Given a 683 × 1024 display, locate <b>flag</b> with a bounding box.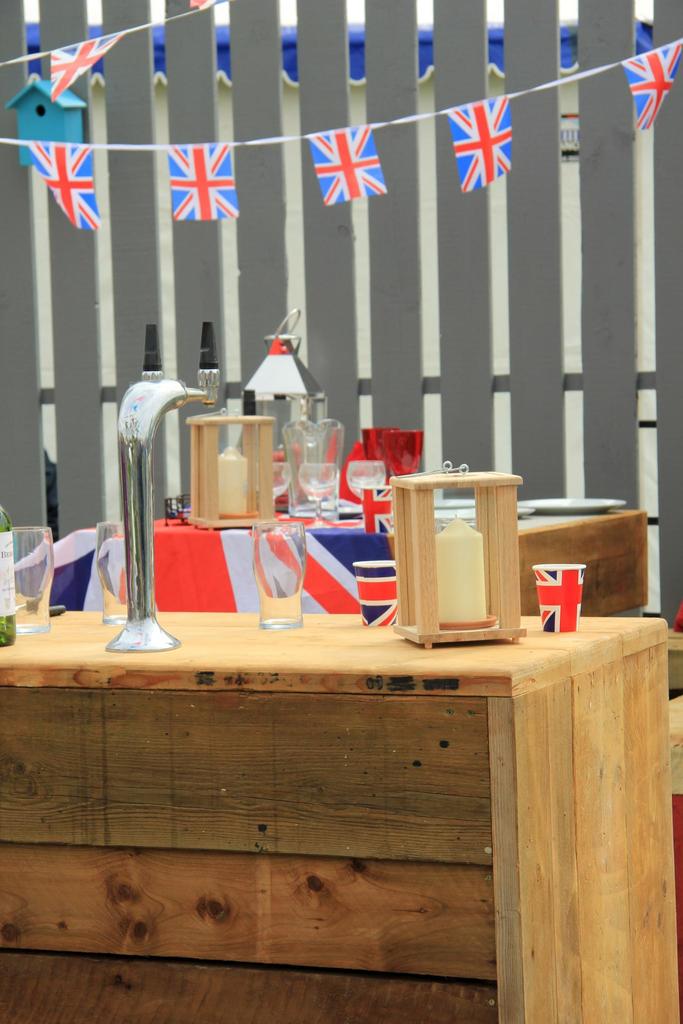
Located: bbox(434, 92, 511, 195).
